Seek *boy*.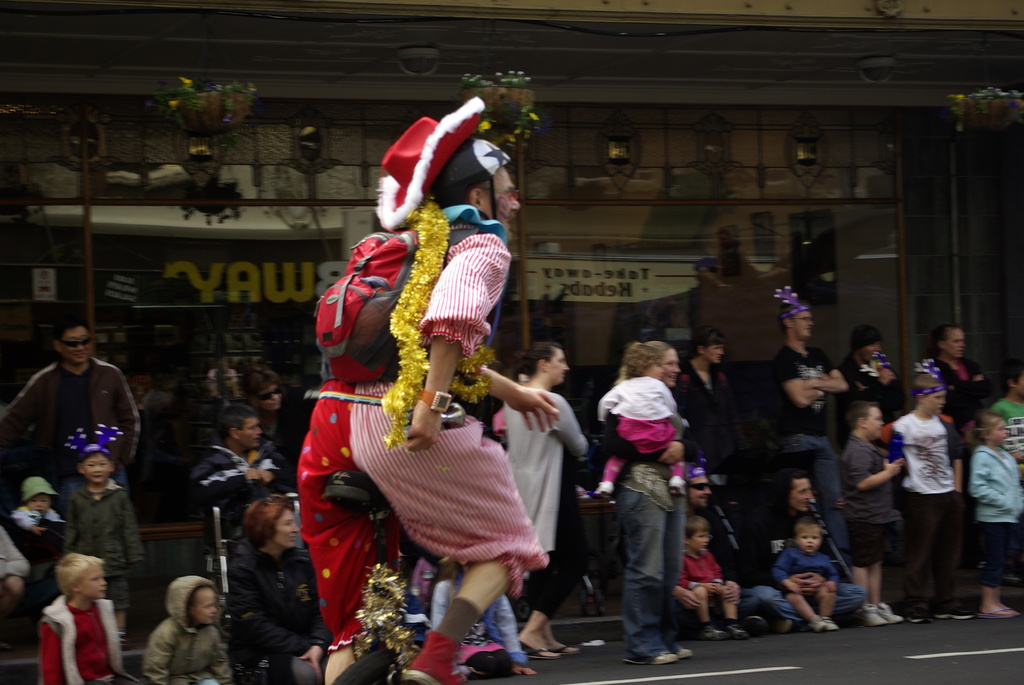
select_region(670, 514, 749, 642).
